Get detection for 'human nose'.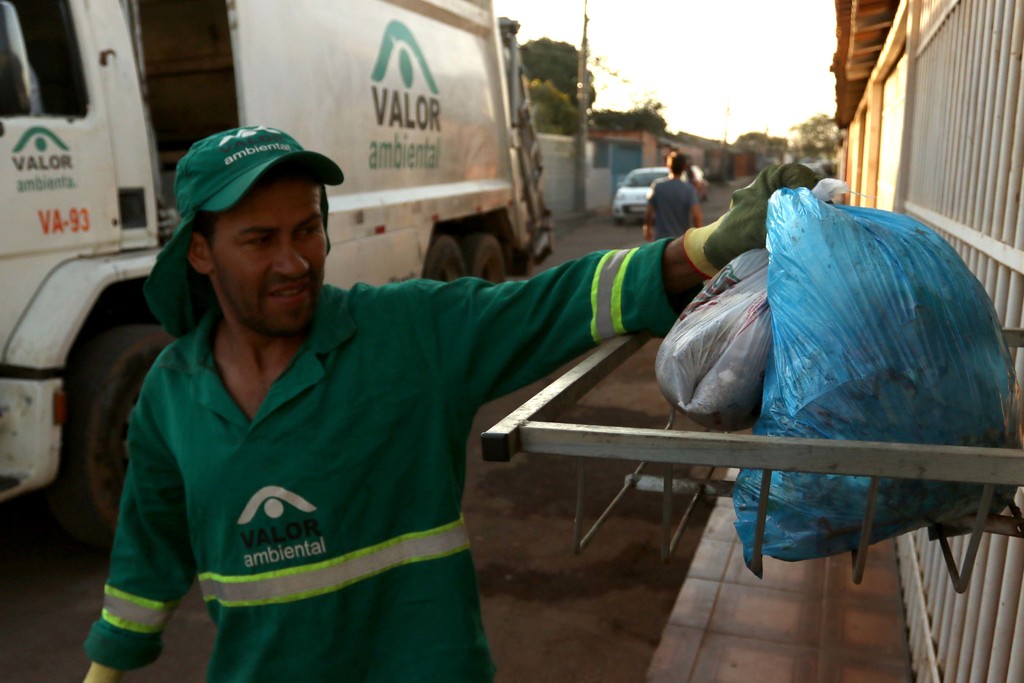
Detection: (273, 247, 308, 276).
